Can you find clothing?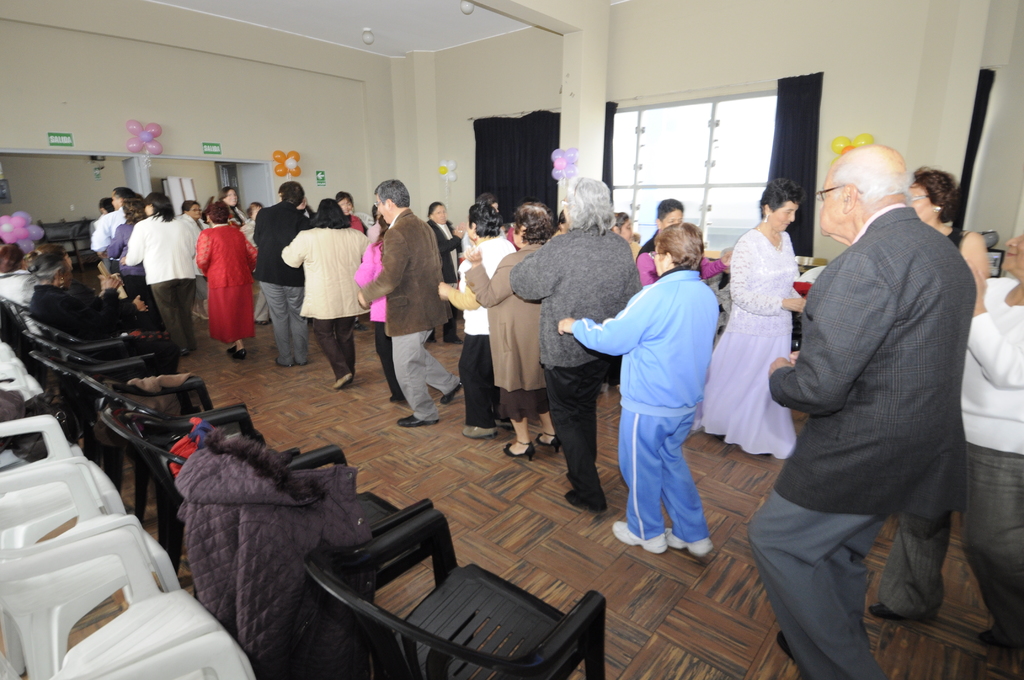
Yes, bounding box: detection(218, 204, 247, 230).
